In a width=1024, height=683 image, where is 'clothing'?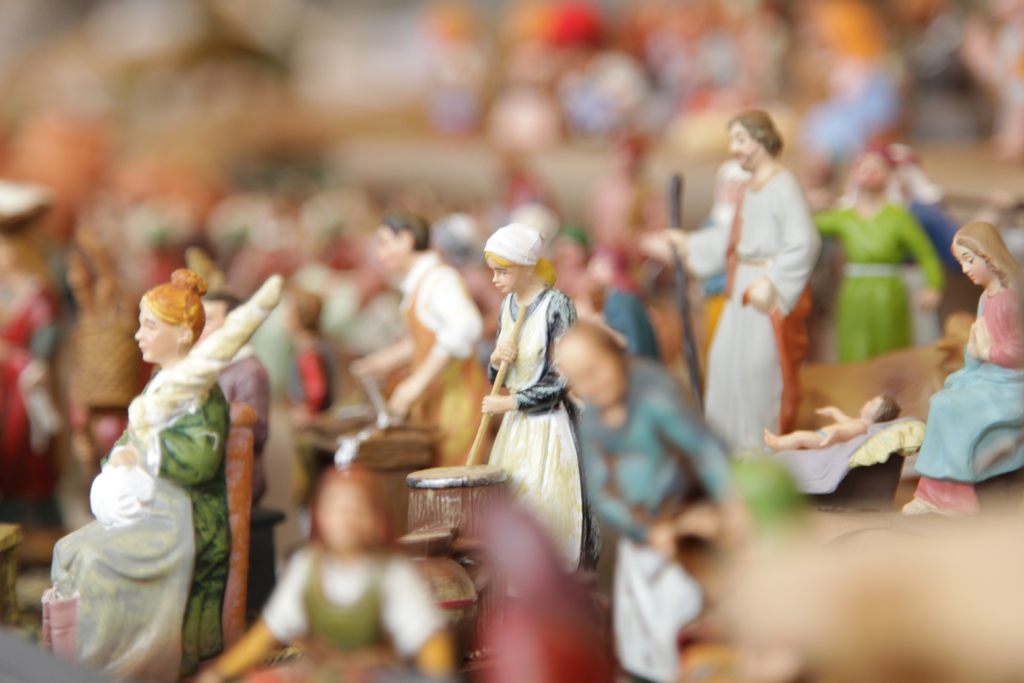
[x1=248, y1=551, x2=465, y2=682].
